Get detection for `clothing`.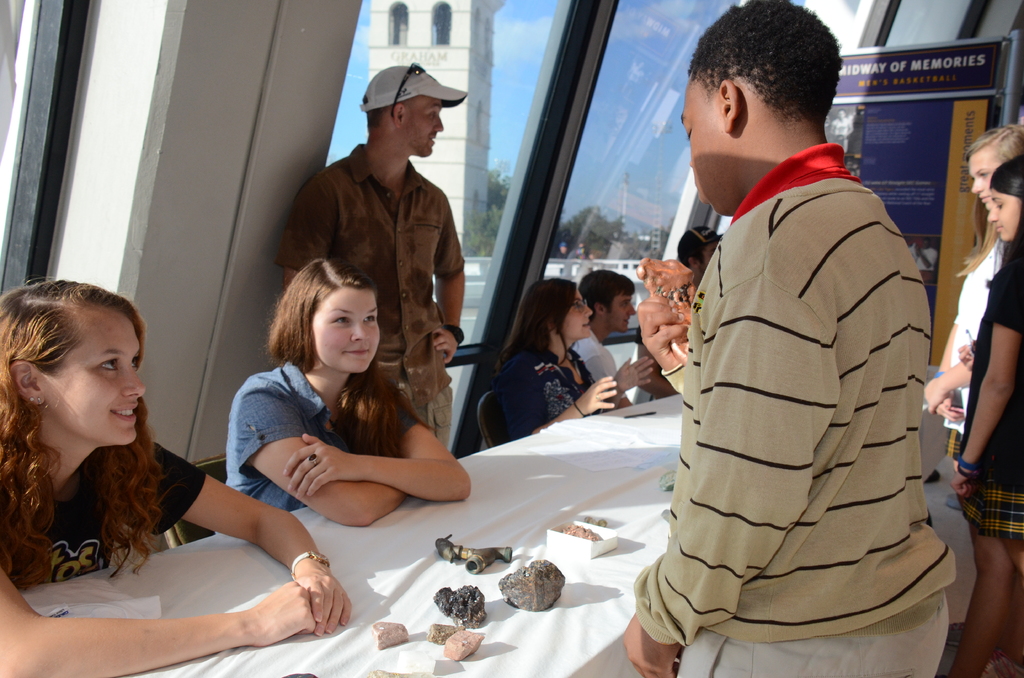
Detection: 492/344/582/448.
